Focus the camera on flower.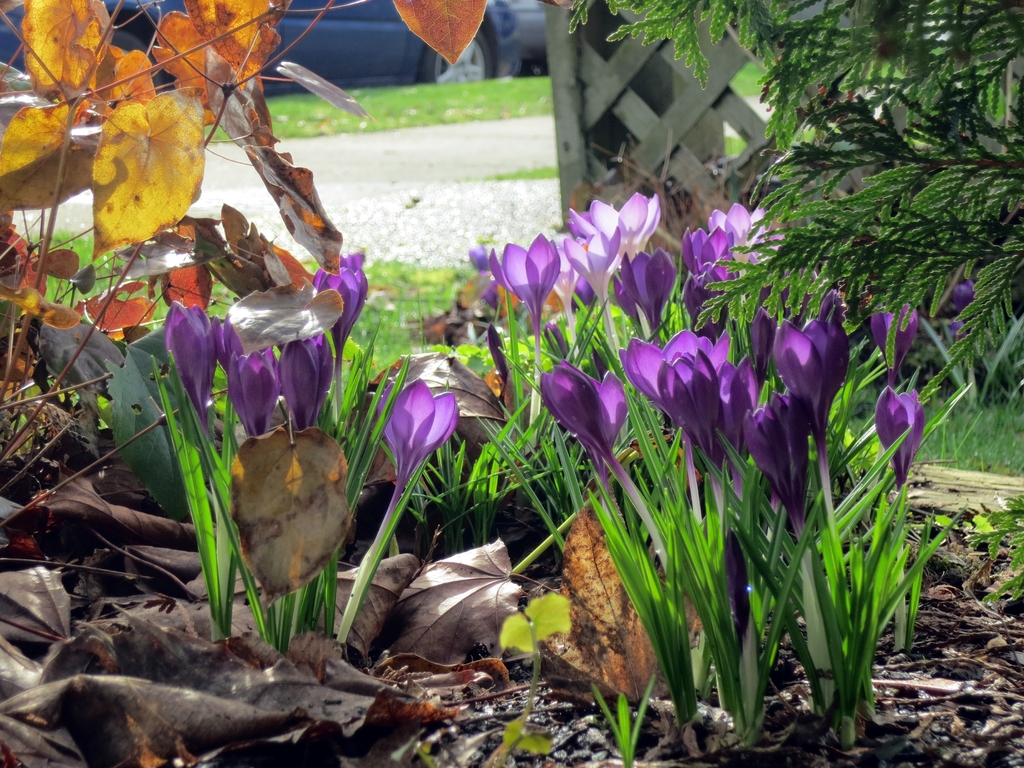
Focus region: detection(682, 226, 727, 287).
